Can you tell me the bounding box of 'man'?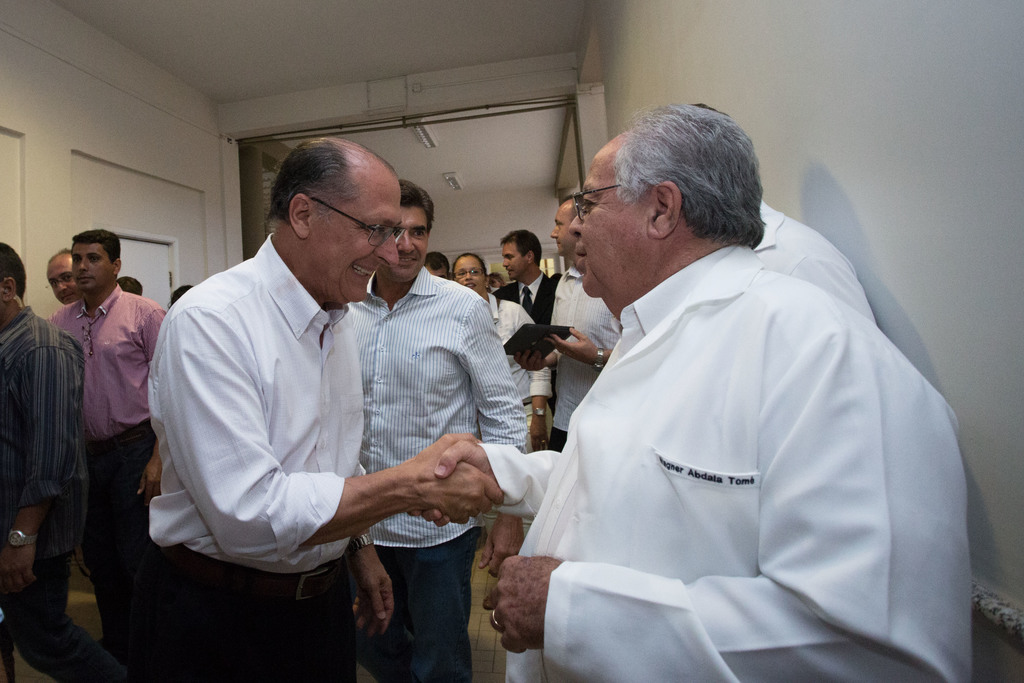
(44,252,81,306).
